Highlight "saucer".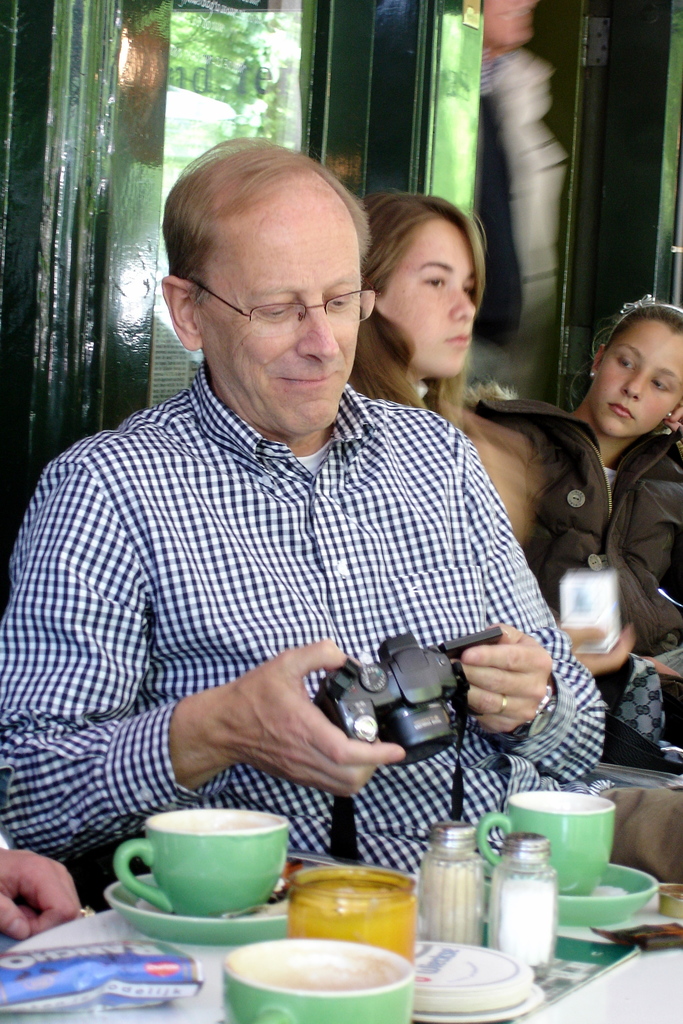
Highlighted region: locate(107, 875, 295, 950).
